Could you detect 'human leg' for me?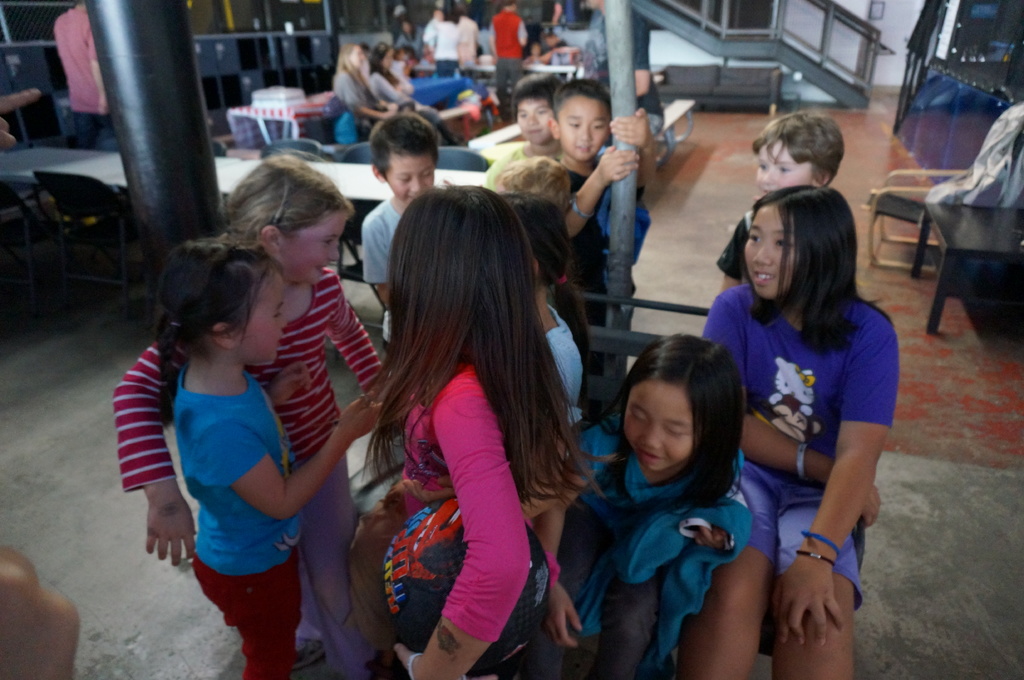
Detection result: {"x1": 296, "y1": 464, "x2": 369, "y2": 673}.
